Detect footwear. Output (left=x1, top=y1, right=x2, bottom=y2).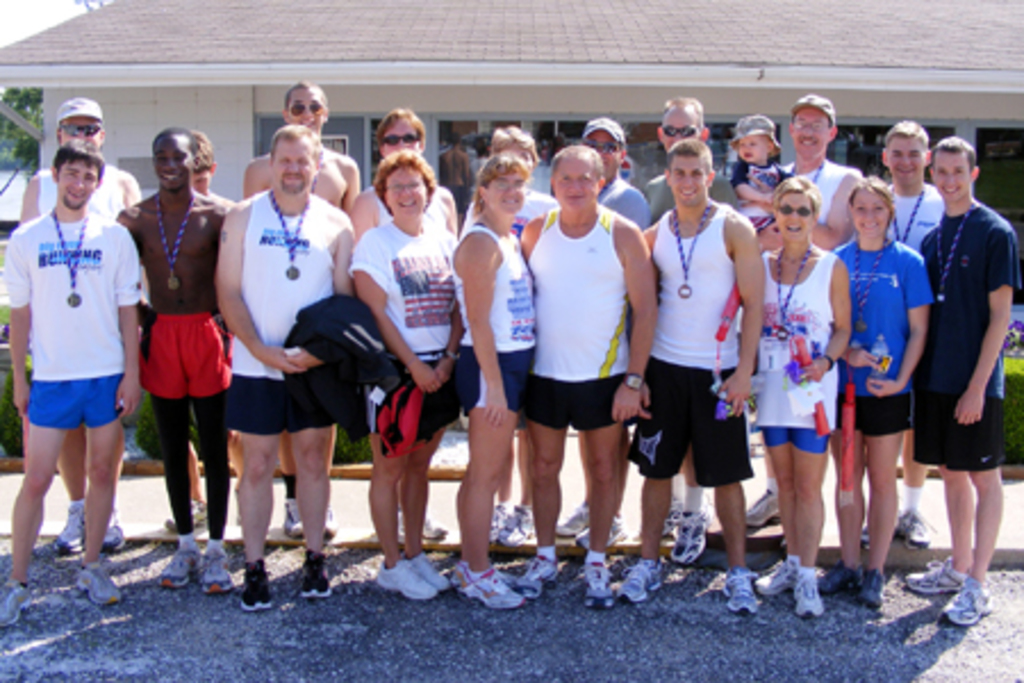
(left=282, top=496, right=305, bottom=540).
